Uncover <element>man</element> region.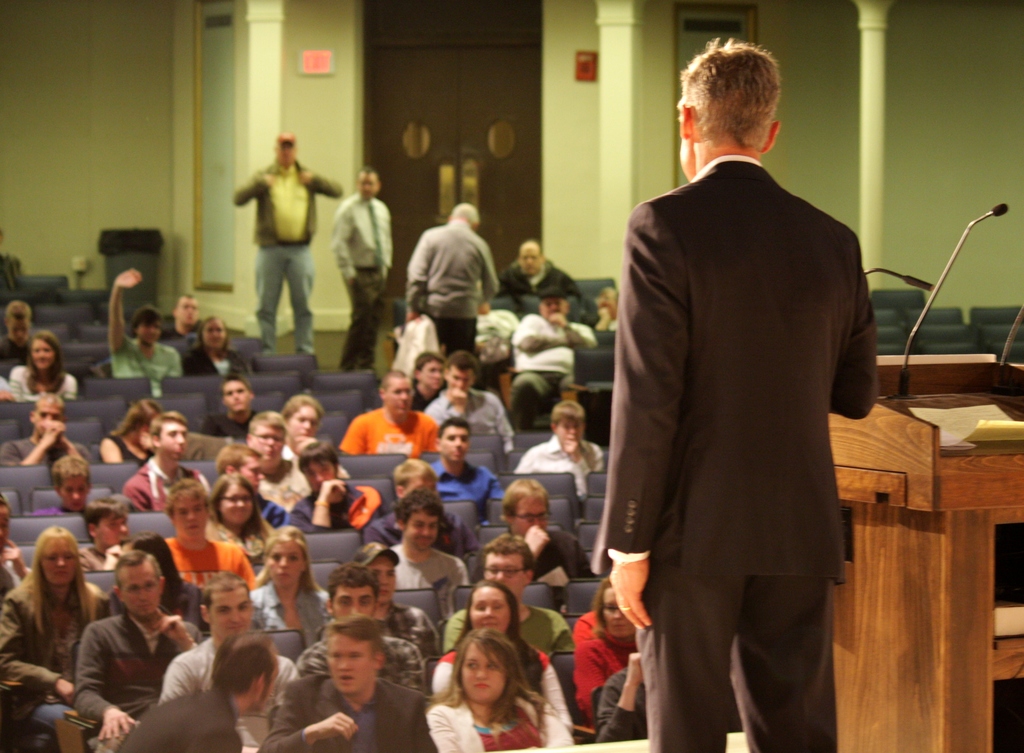
Uncovered: region(238, 410, 309, 515).
